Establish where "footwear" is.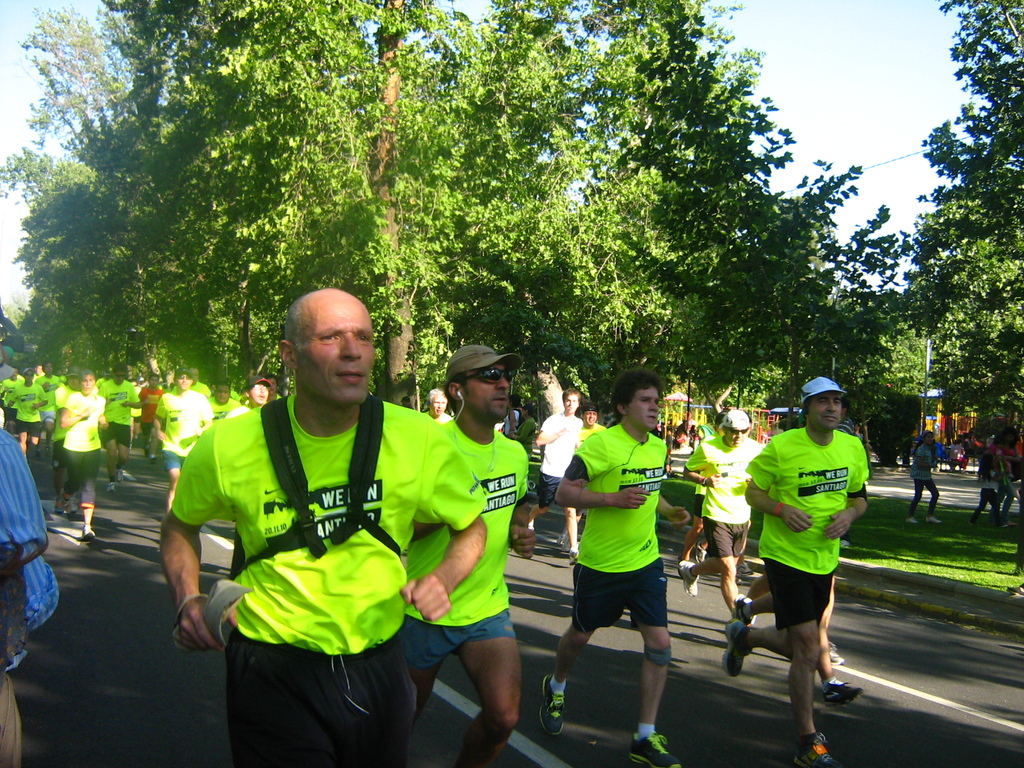
Established at left=798, top=730, right=833, bottom=767.
